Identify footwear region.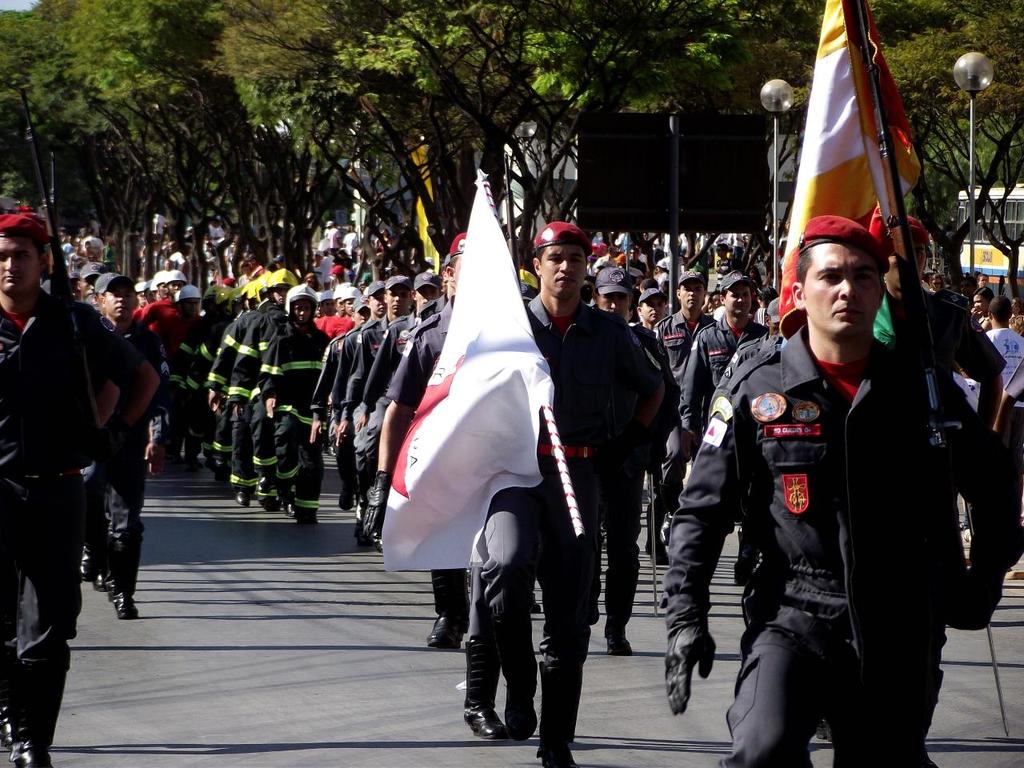
Region: crop(235, 489, 250, 507).
